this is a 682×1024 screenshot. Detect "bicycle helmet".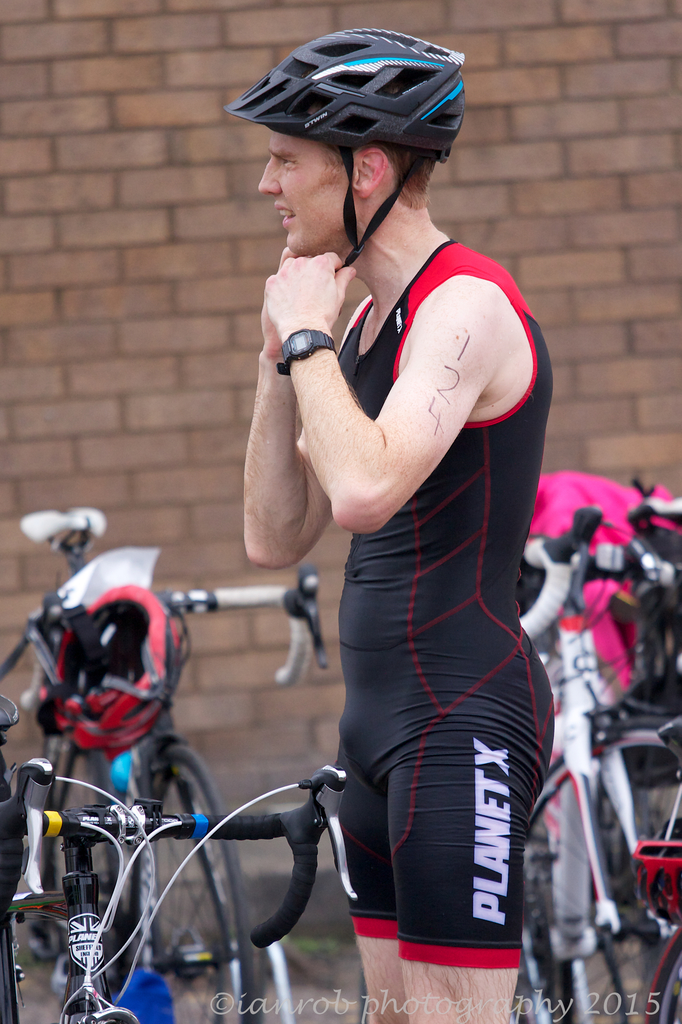
(56, 575, 186, 740).
